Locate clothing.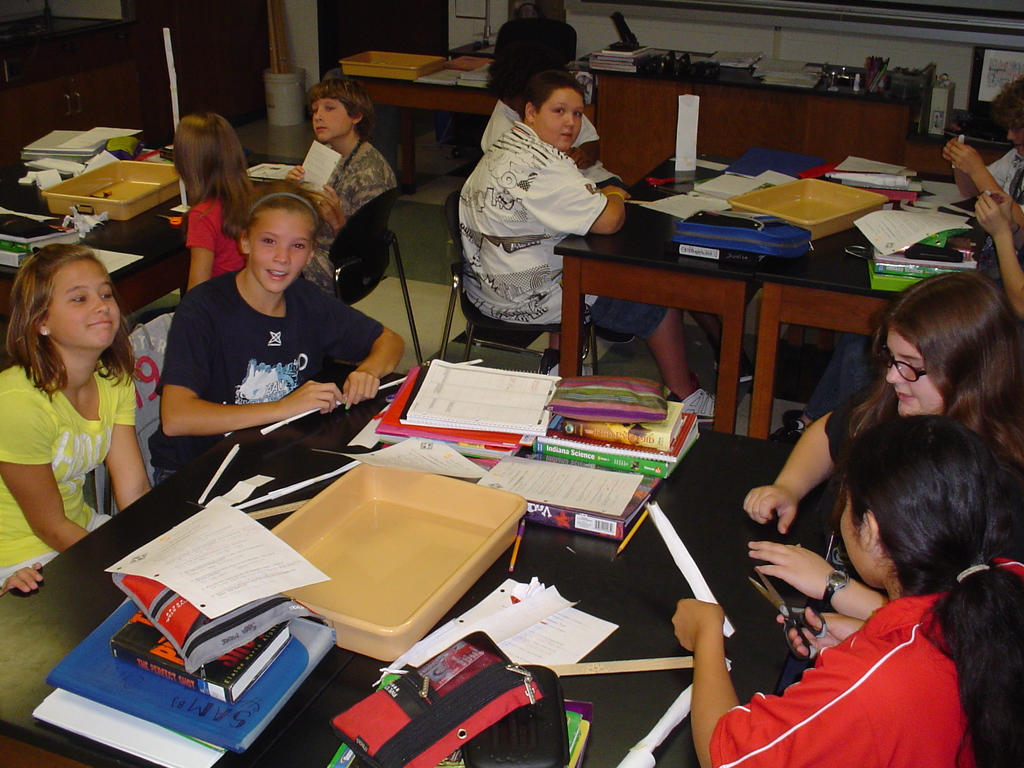
Bounding box: <box>824,373,1023,554</box>.
